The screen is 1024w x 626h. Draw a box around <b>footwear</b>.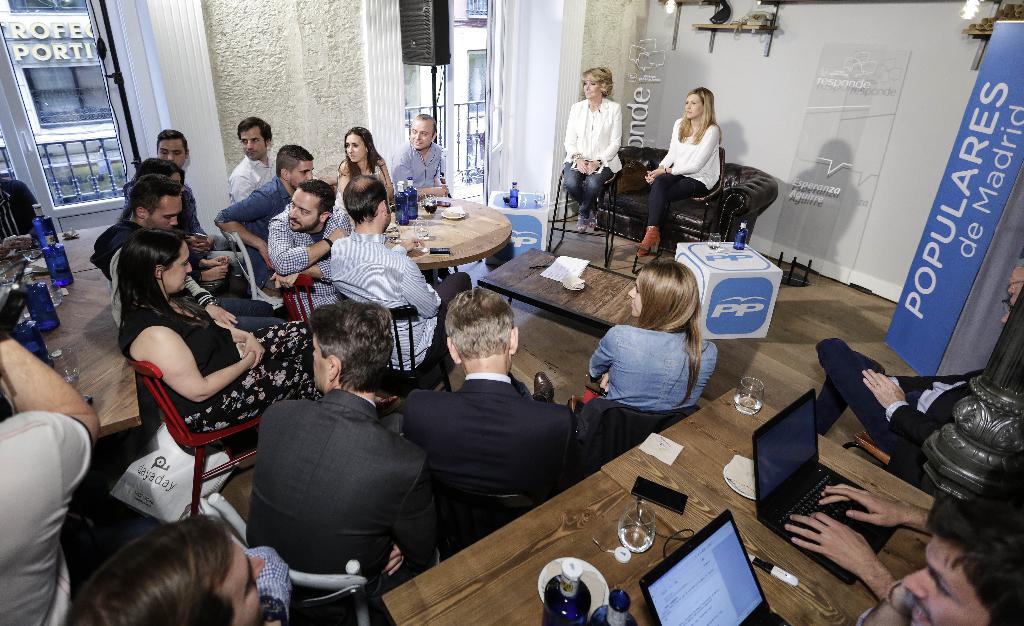
bbox(636, 225, 659, 254).
